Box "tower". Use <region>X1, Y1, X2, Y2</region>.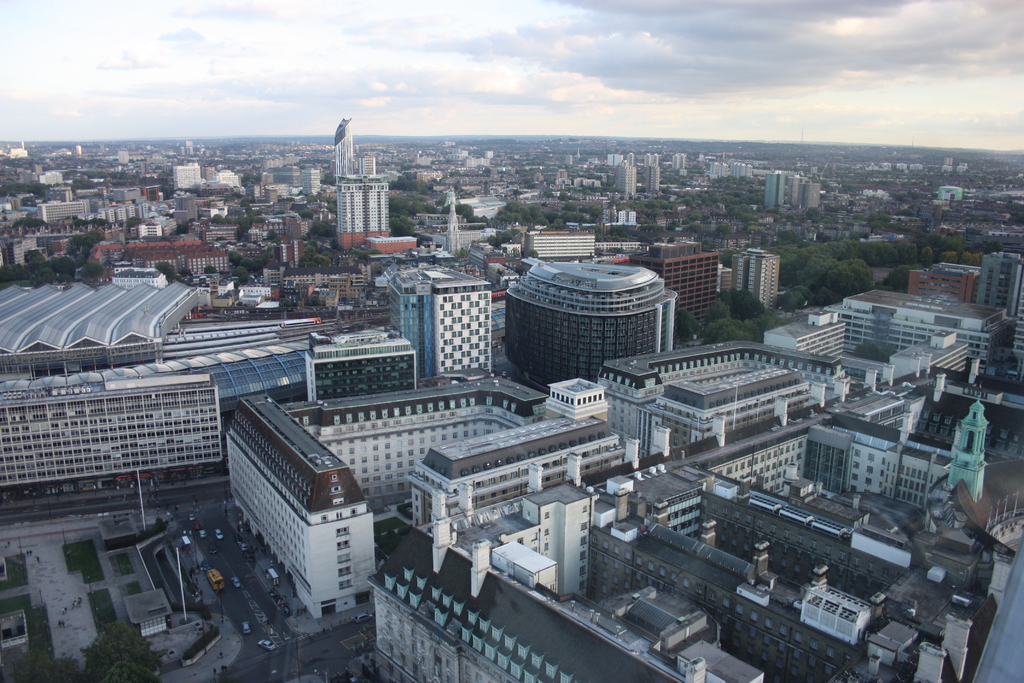
<region>732, 249, 776, 311</region>.
